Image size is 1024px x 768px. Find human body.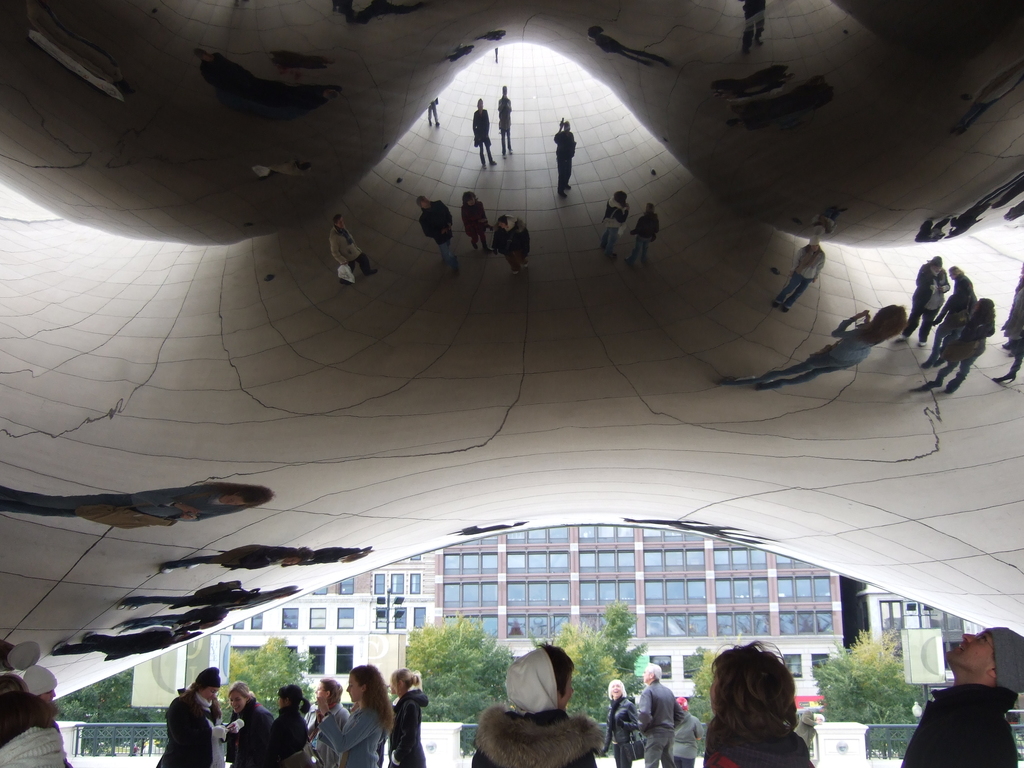
pyautogui.locateOnScreen(638, 663, 687, 767).
